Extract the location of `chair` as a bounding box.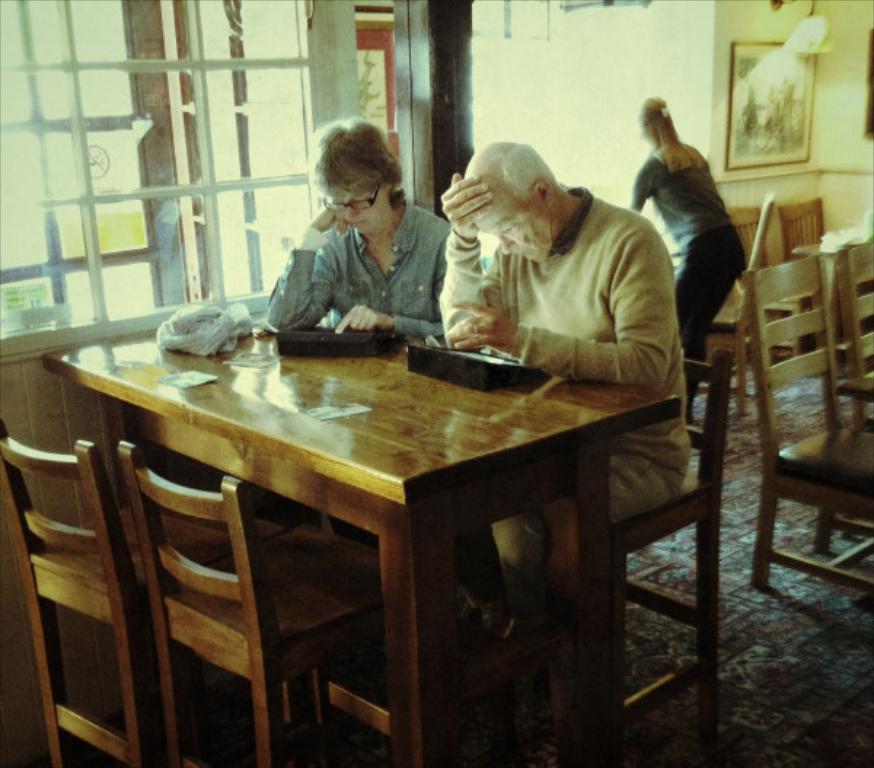
locate(708, 188, 873, 651).
